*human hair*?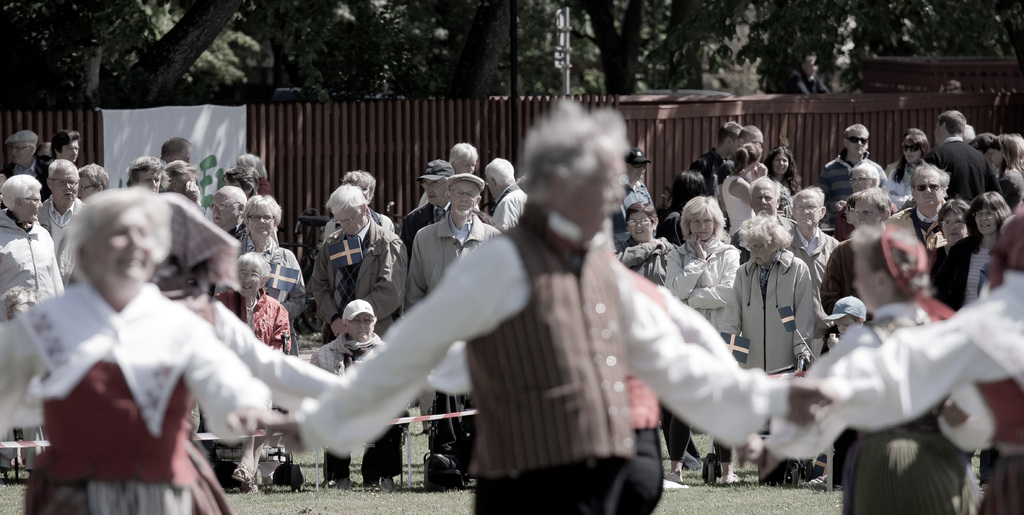
bbox=(790, 183, 821, 204)
